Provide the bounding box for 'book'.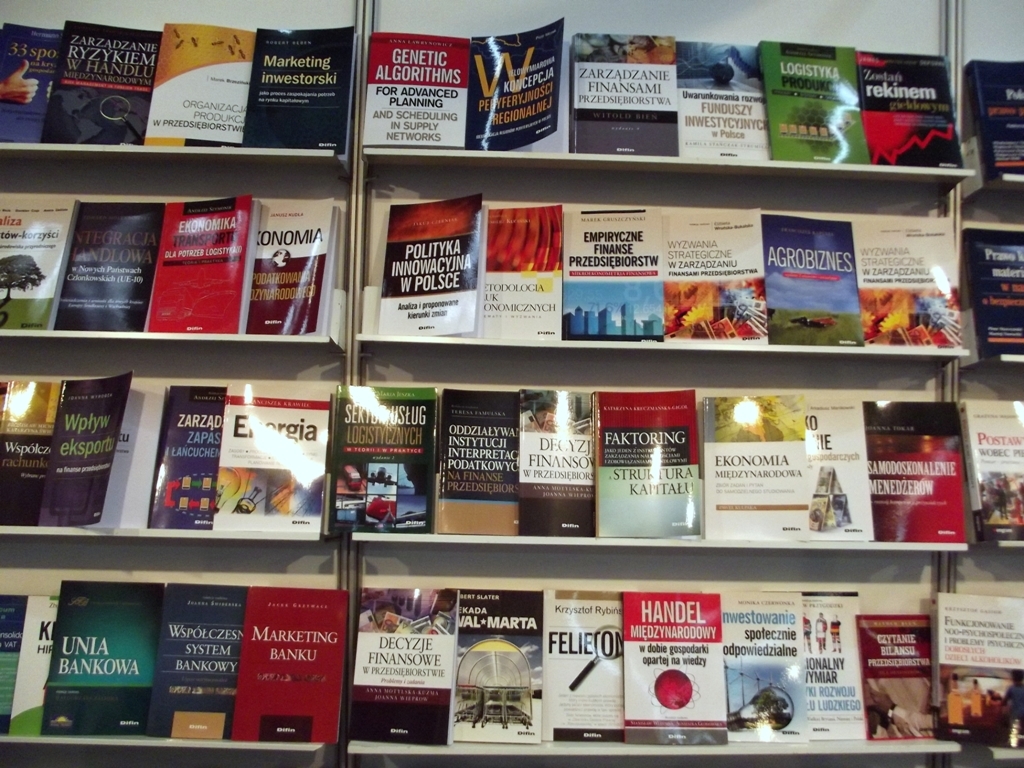
[x1=621, y1=588, x2=723, y2=744].
